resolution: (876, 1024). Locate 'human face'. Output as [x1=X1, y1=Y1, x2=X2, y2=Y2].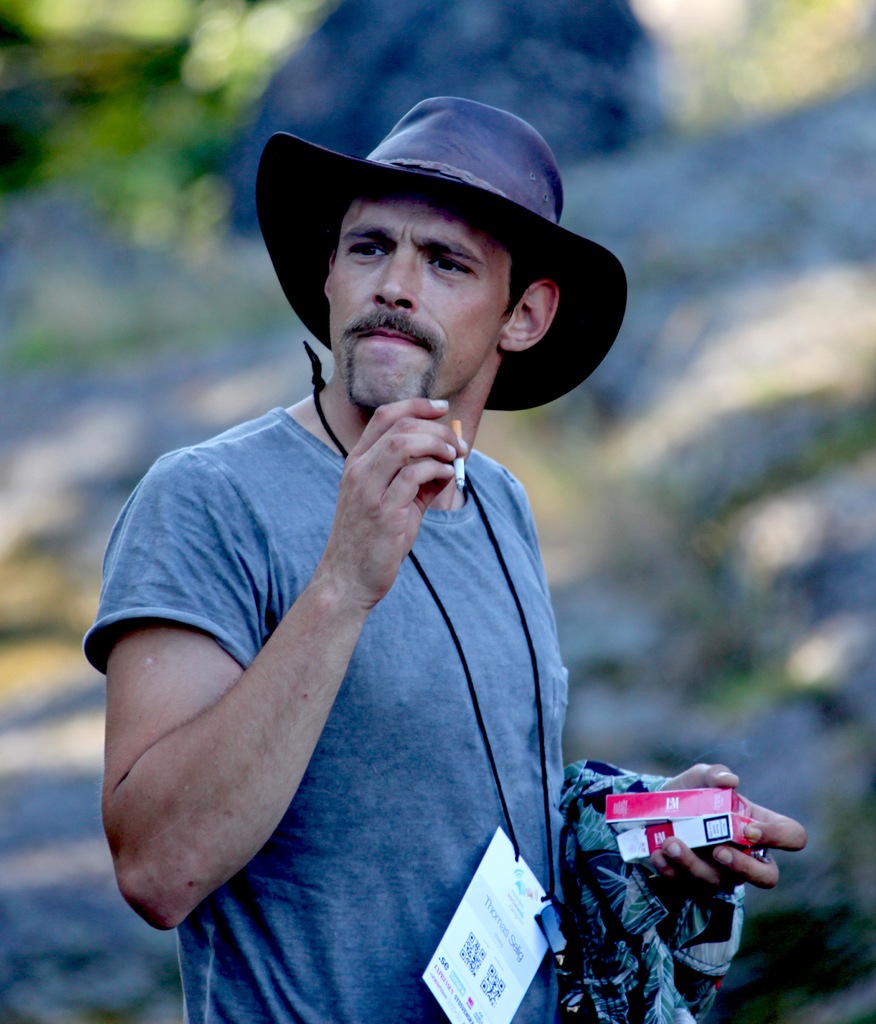
[x1=324, y1=192, x2=517, y2=405].
